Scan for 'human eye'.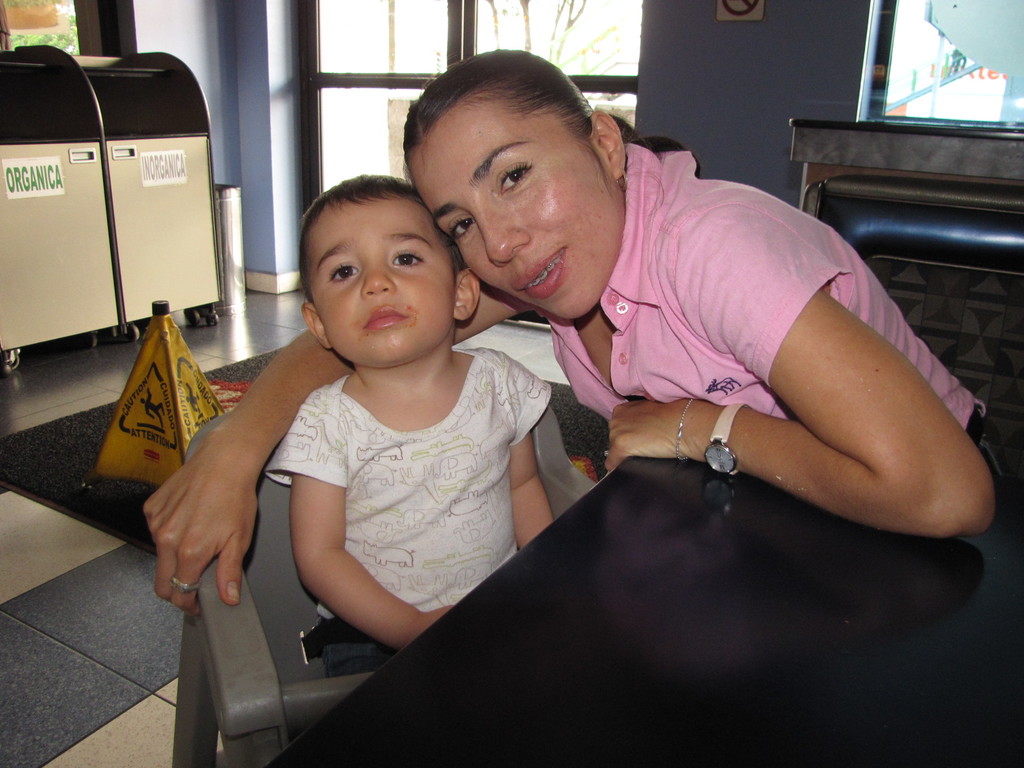
Scan result: (449, 214, 477, 241).
